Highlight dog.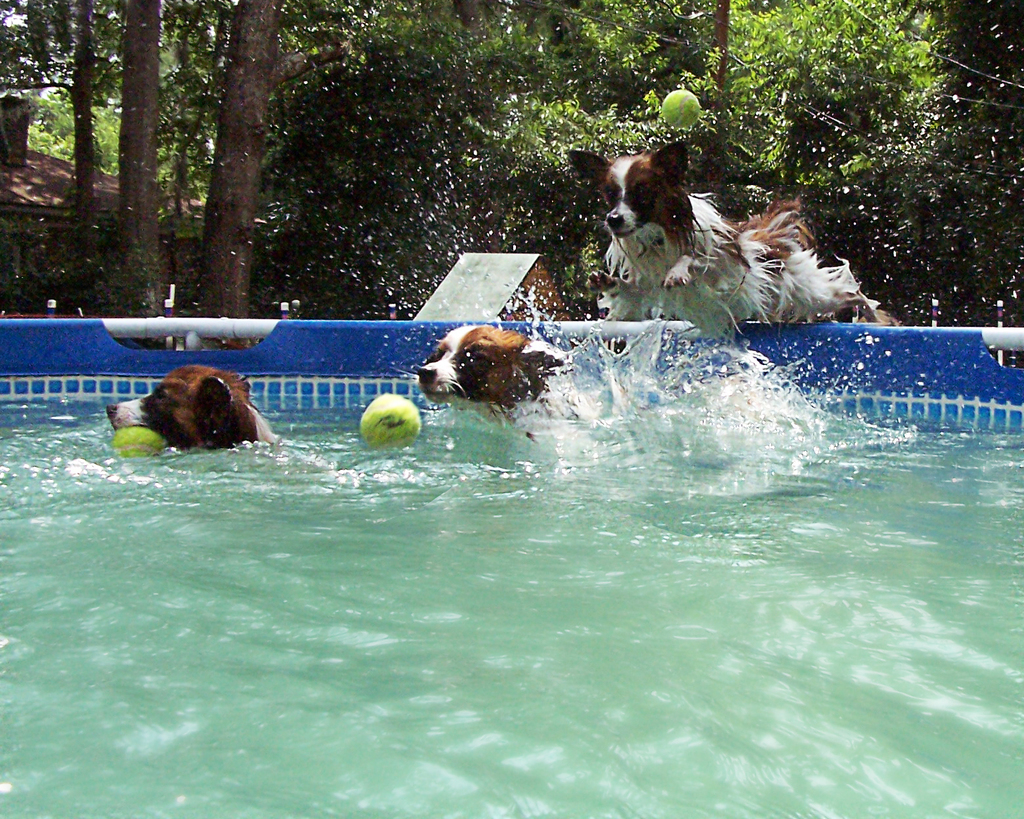
Highlighted region: Rect(106, 367, 283, 448).
